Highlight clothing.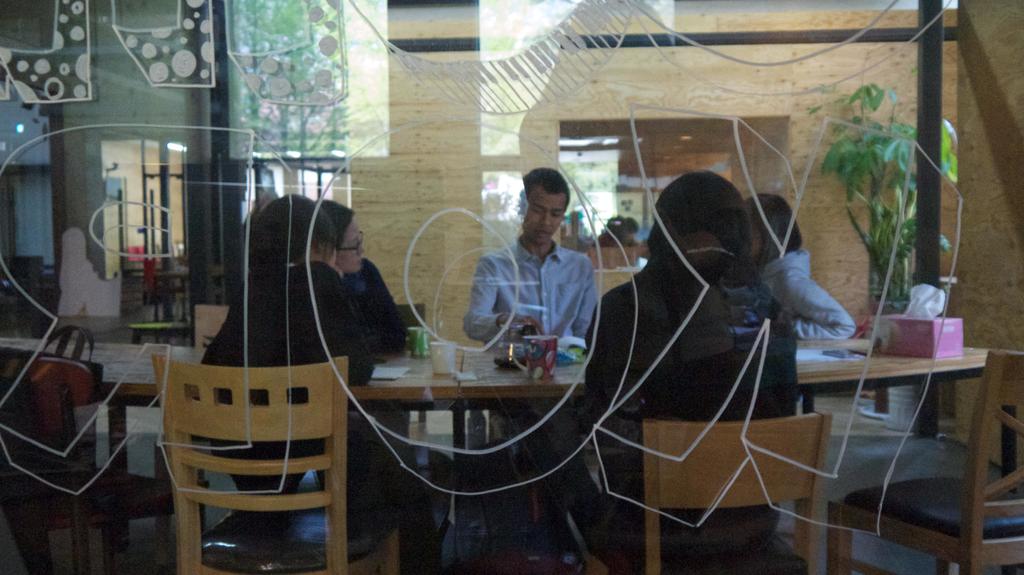
Highlighted region: <box>204,256,366,482</box>.
